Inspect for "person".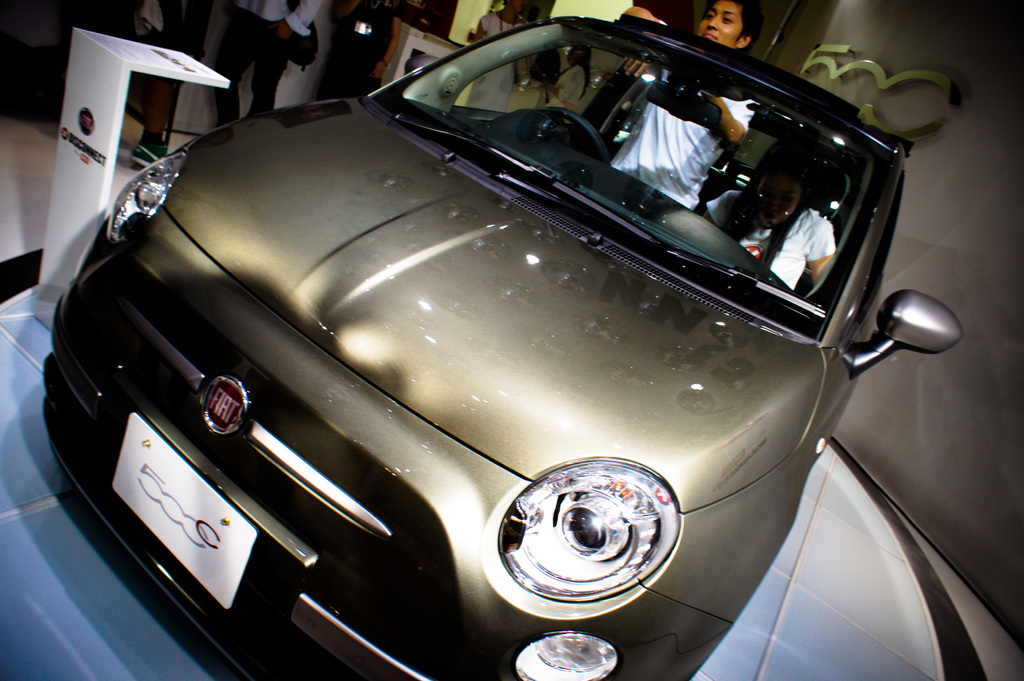
Inspection: 468 0 532 113.
